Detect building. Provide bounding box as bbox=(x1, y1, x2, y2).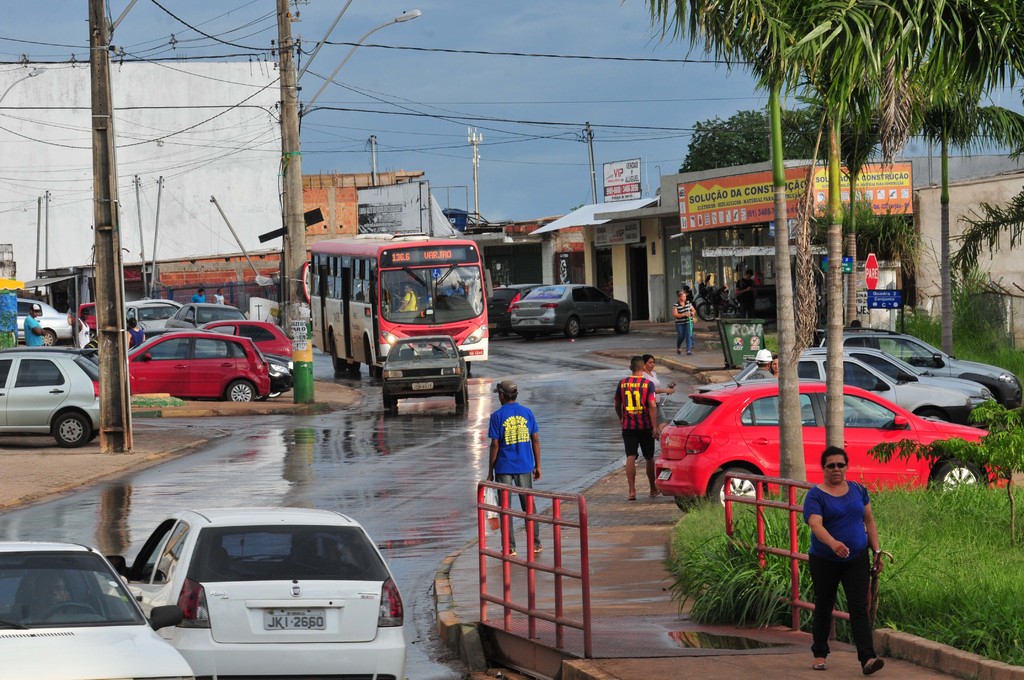
bbox=(914, 165, 1023, 359).
